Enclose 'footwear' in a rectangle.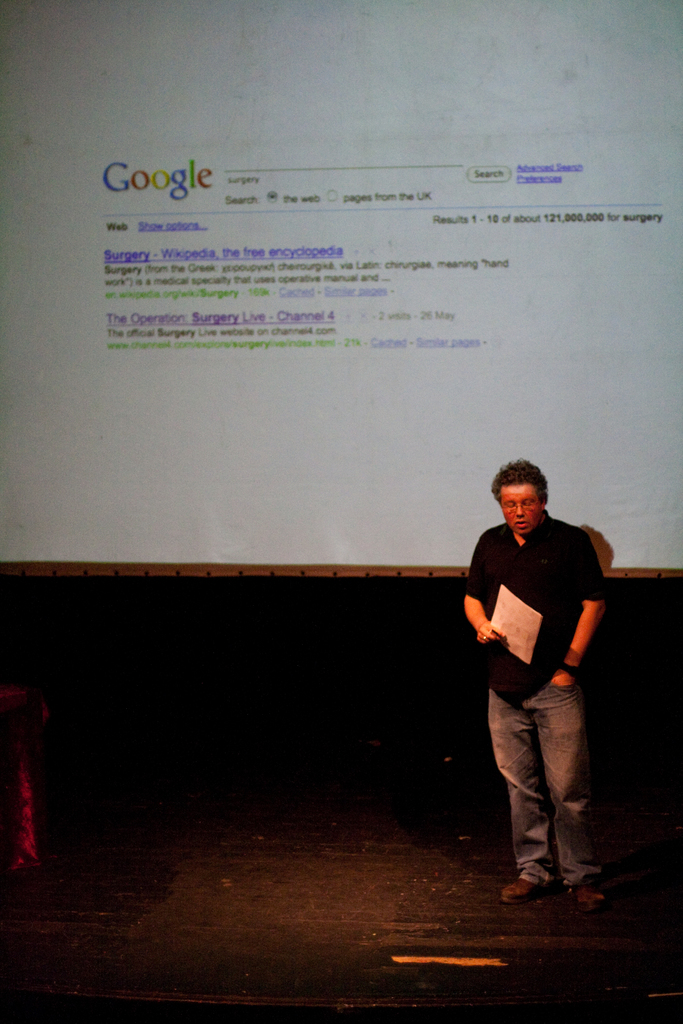
bbox=[564, 876, 609, 919].
